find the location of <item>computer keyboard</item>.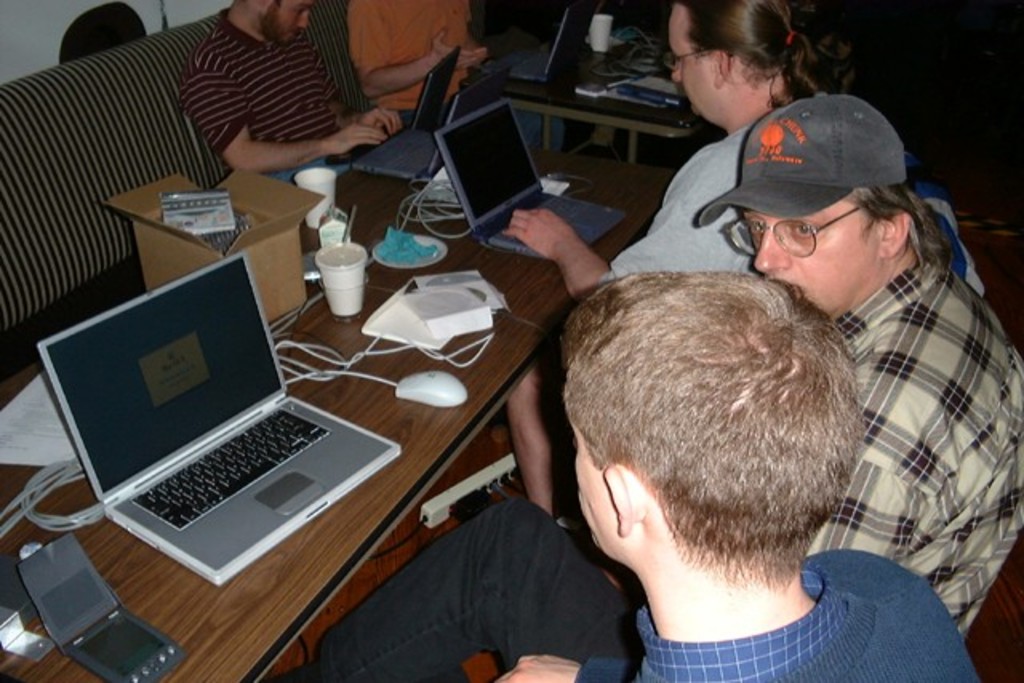
Location: Rect(512, 48, 550, 75).
